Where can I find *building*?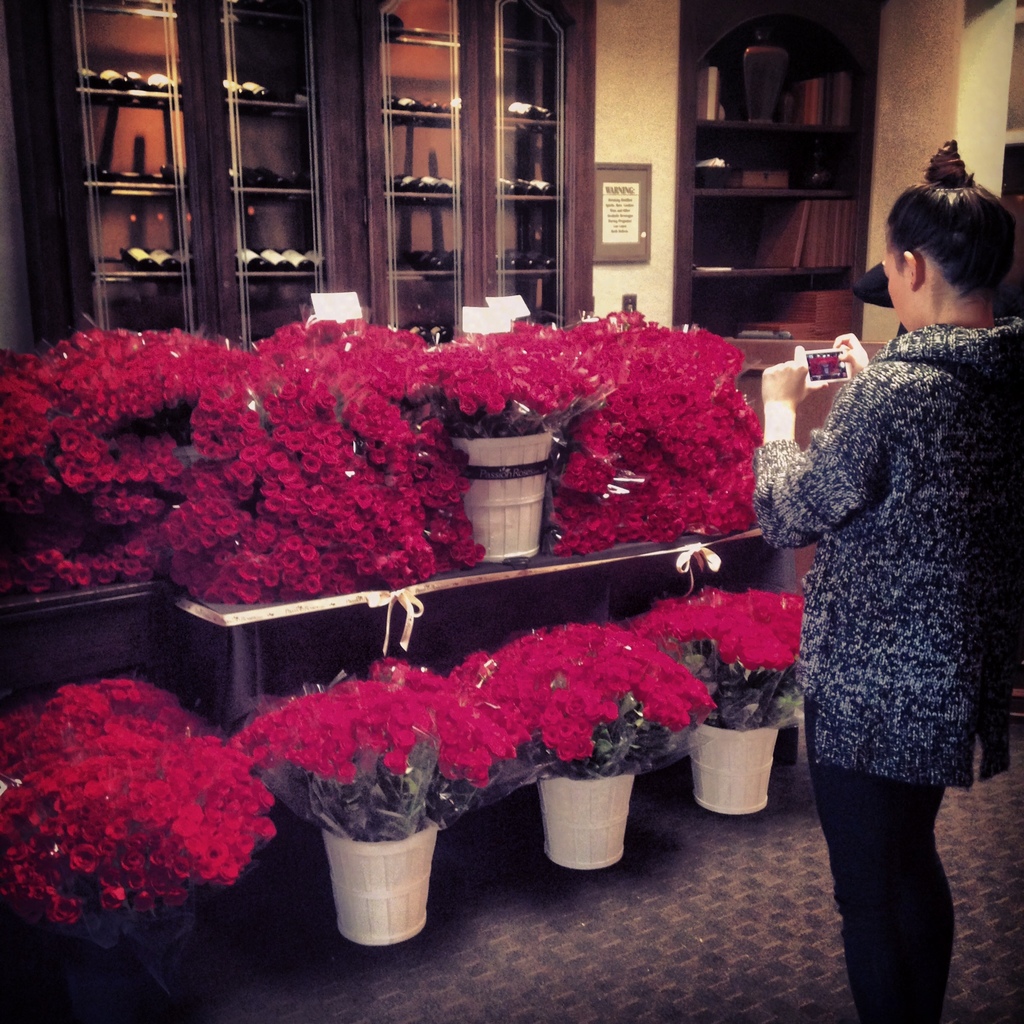
You can find it at 0, 0, 1023, 1023.
